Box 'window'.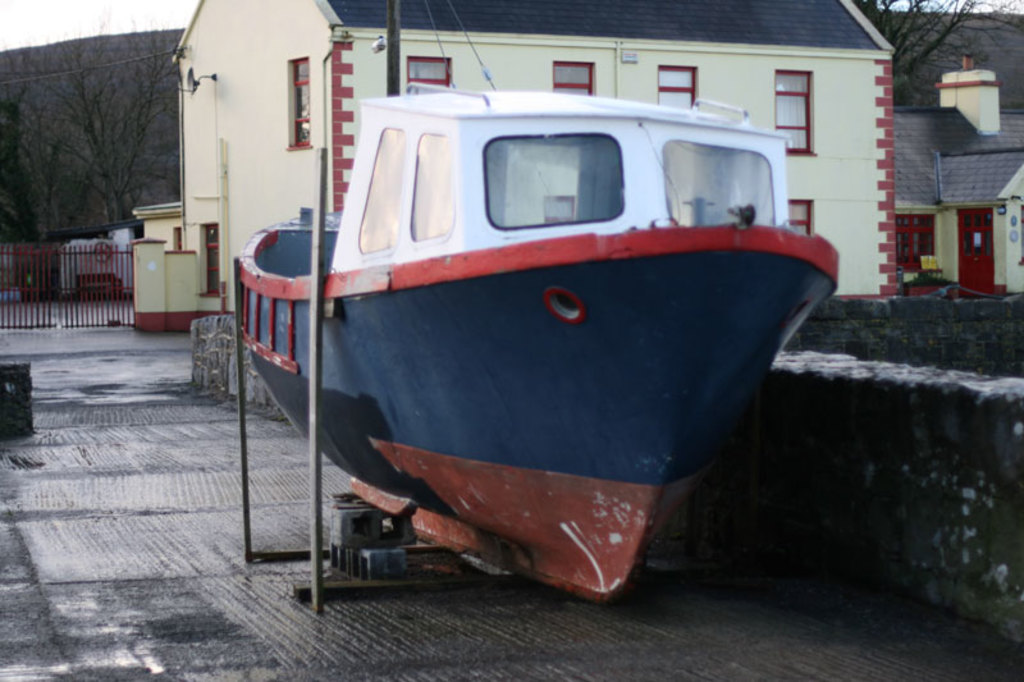
[left=657, top=65, right=692, bottom=109].
